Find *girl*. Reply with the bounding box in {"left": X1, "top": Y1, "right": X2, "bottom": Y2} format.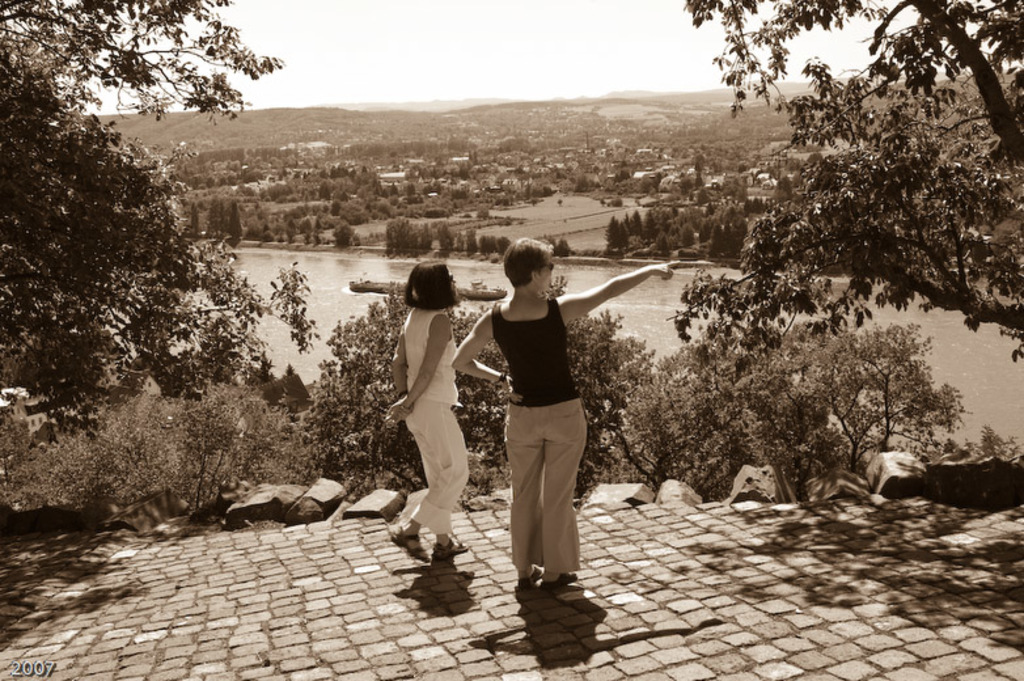
{"left": 388, "top": 258, "right": 469, "bottom": 563}.
